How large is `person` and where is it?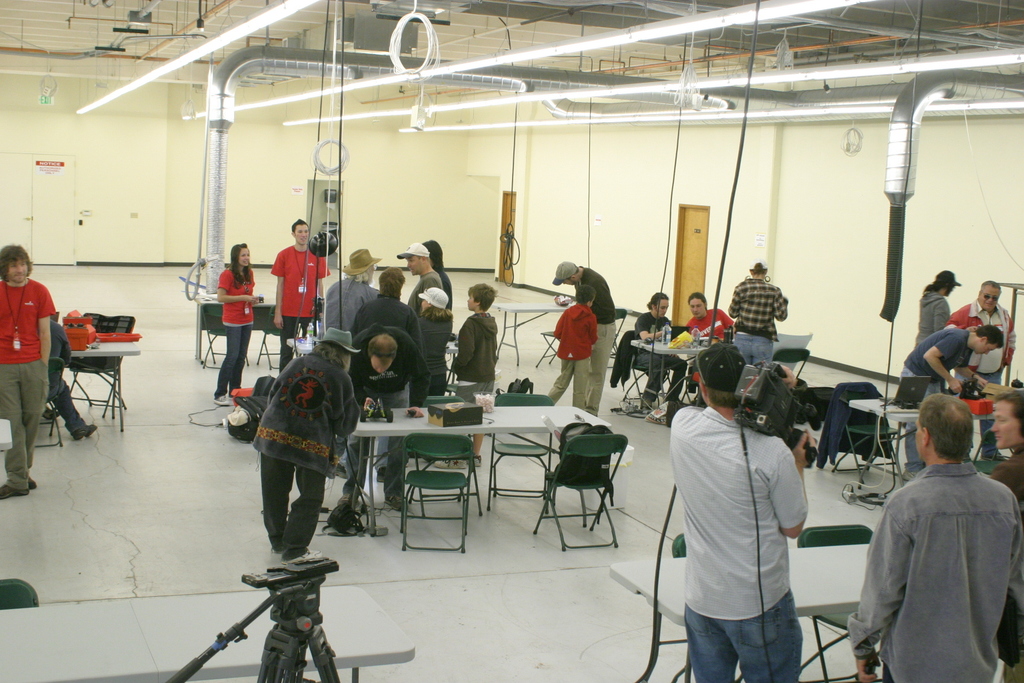
Bounding box: 409 283 452 408.
